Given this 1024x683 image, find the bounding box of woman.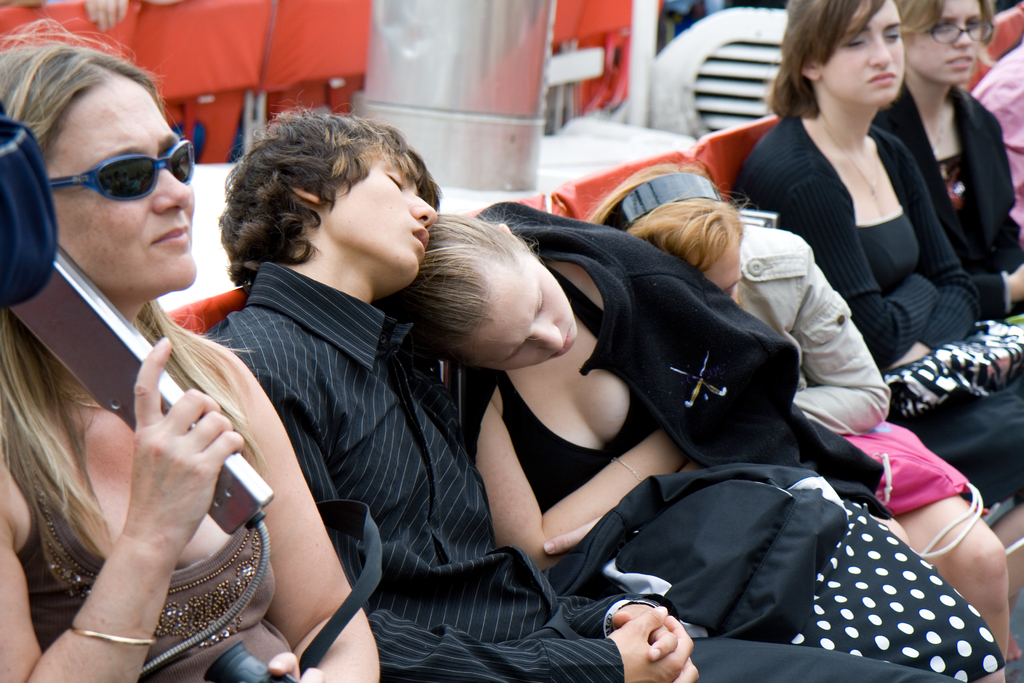
x1=0, y1=9, x2=383, y2=682.
